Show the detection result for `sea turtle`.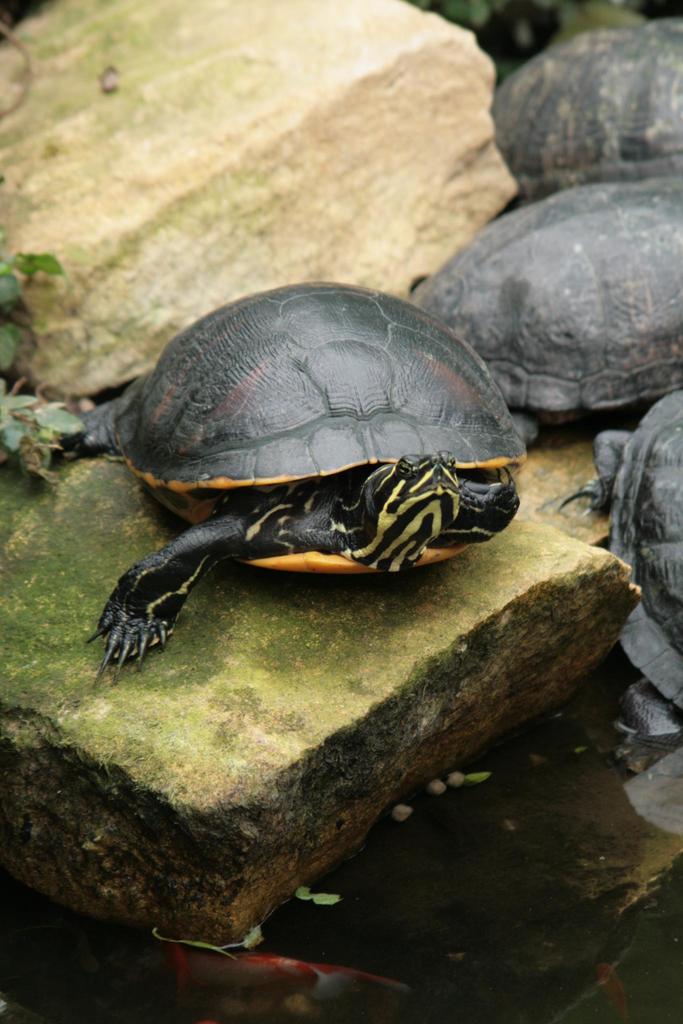
<region>90, 281, 527, 679</region>.
